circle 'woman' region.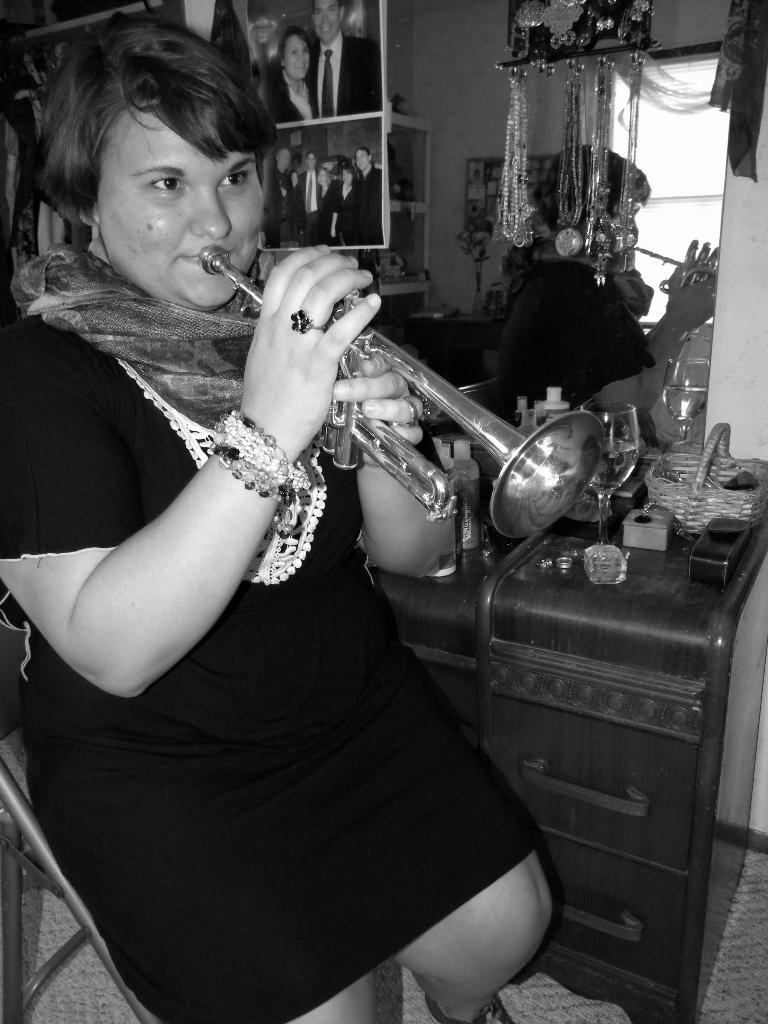
Region: select_region(326, 161, 359, 246).
